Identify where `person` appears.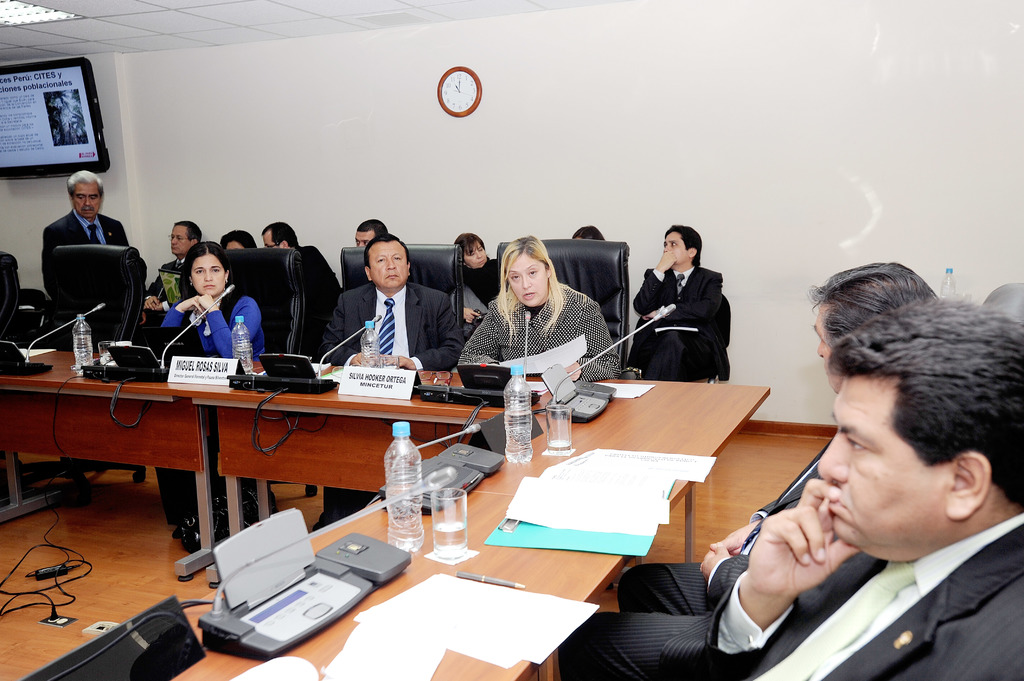
Appears at rect(456, 237, 502, 324).
